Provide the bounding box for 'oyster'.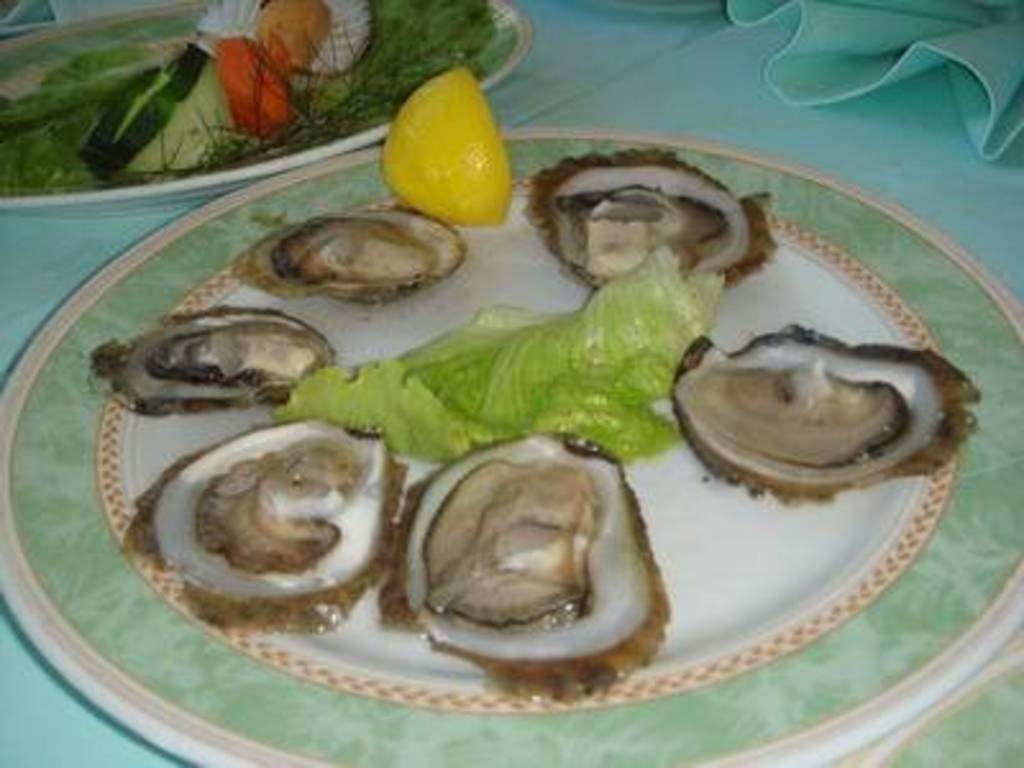
select_region(118, 412, 415, 640).
